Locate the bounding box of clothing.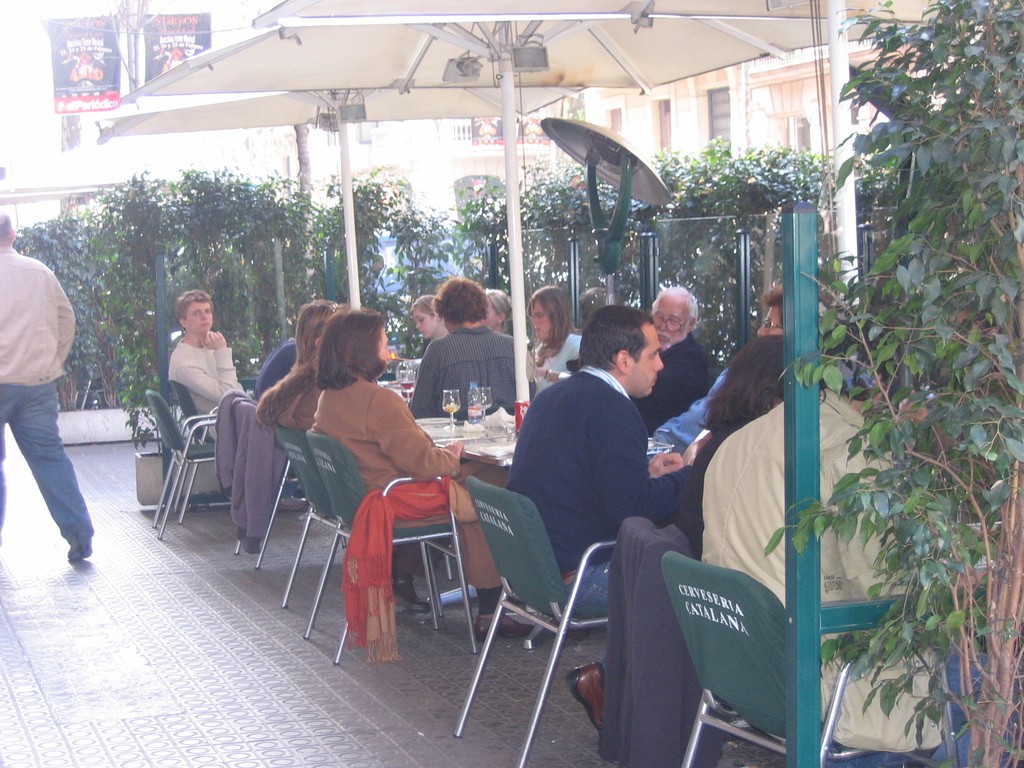
Bounding box: <bbox>302, 361, 495, 632</bbox>.
